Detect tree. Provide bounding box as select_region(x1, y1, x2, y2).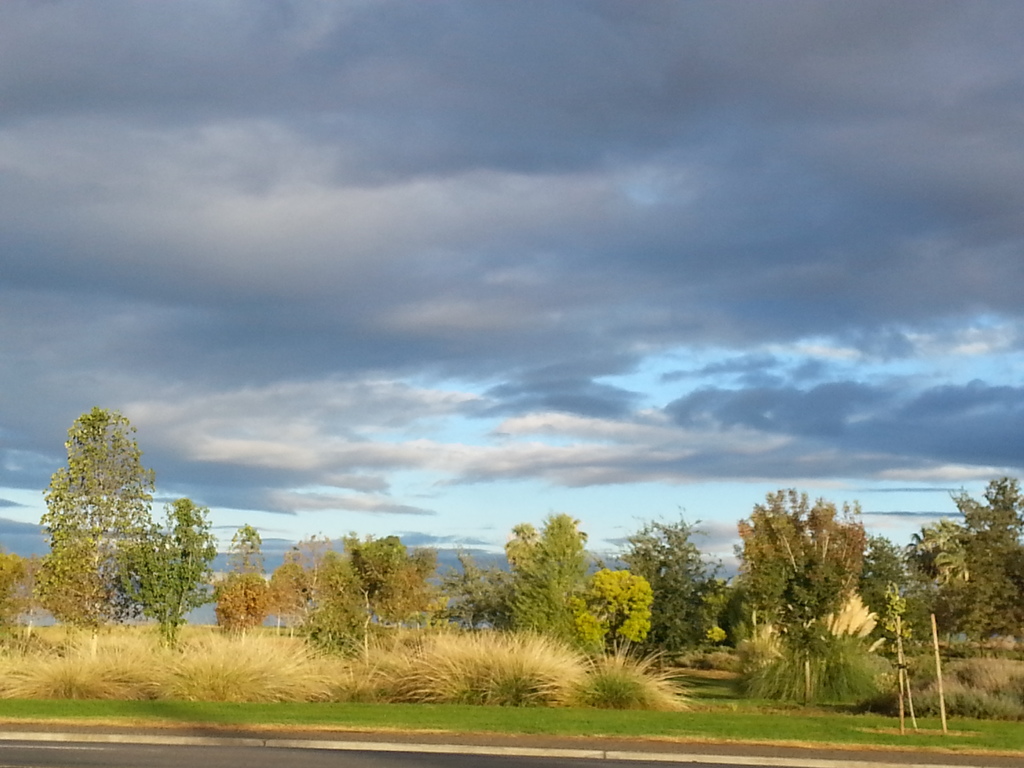
select_region(29, 394, 204, 659).
